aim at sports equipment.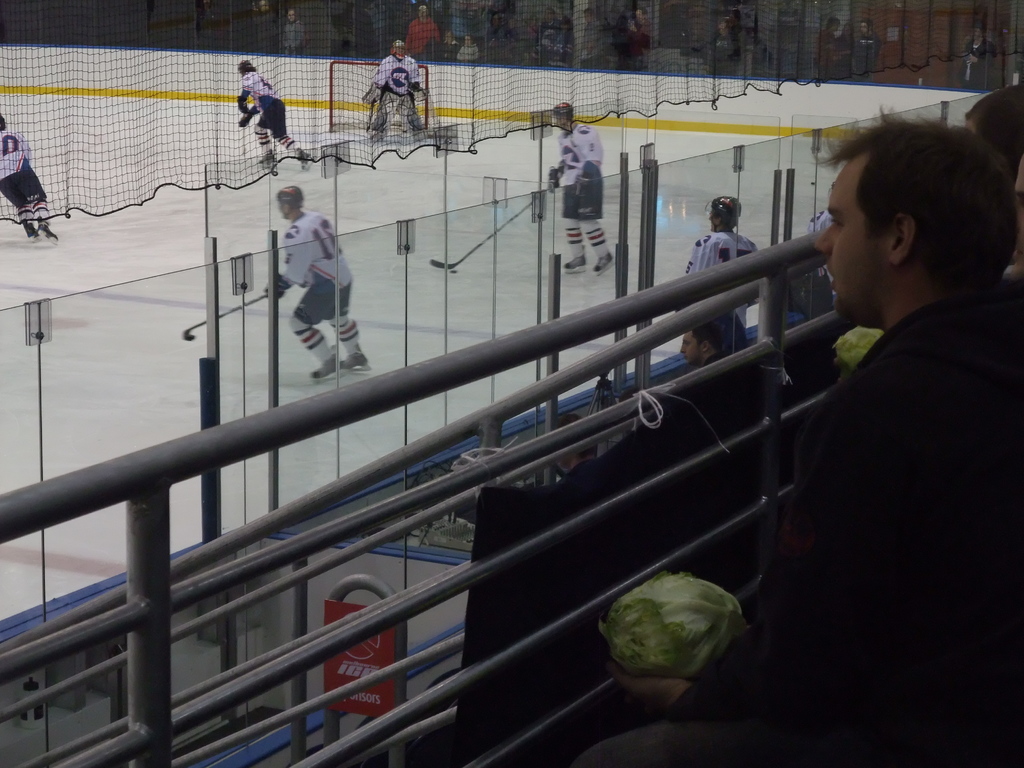
Aimed at 434:191:551:267.
